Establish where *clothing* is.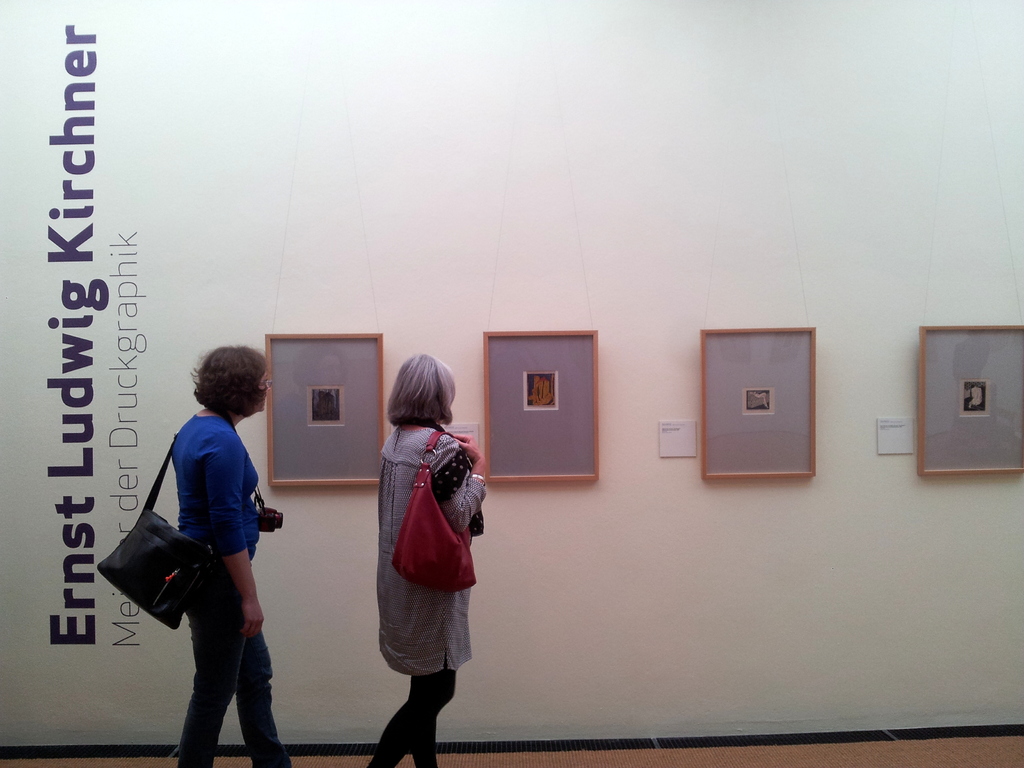
Established at region(365, 420, 483, 676).
